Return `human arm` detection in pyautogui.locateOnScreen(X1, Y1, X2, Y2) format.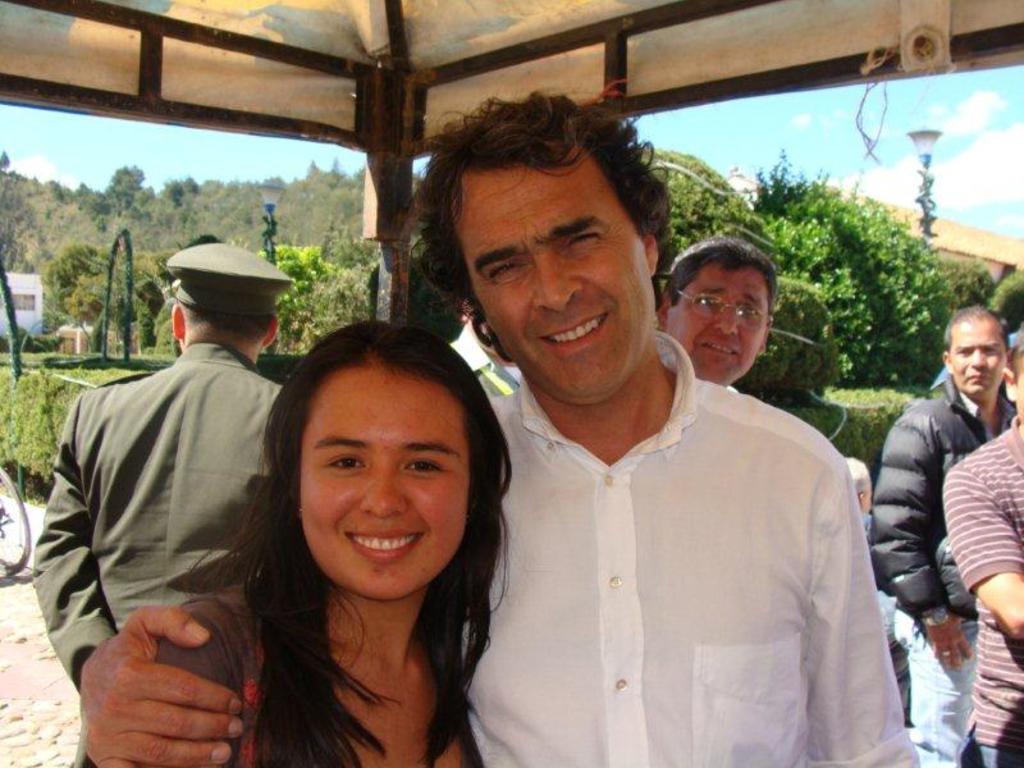
pyautogui.locateOnScreen(804, 475, 923, 767).
